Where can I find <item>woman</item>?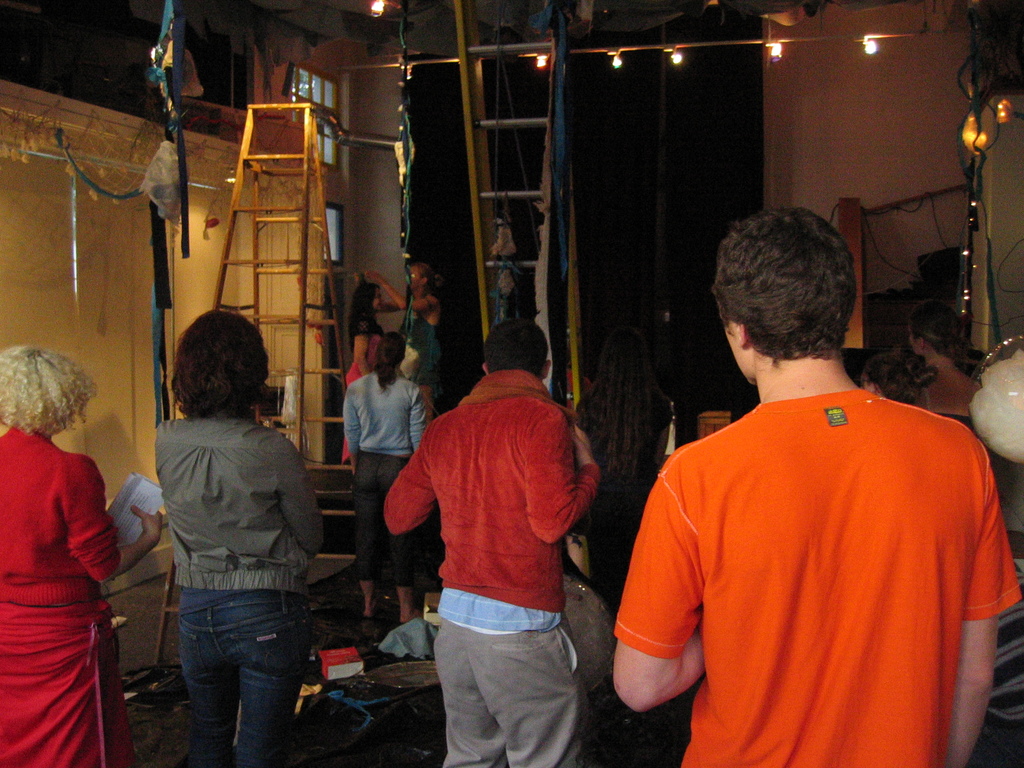
You can find it at {"left": 345, "top": 282, "right": 387, "bottom": 465}.
